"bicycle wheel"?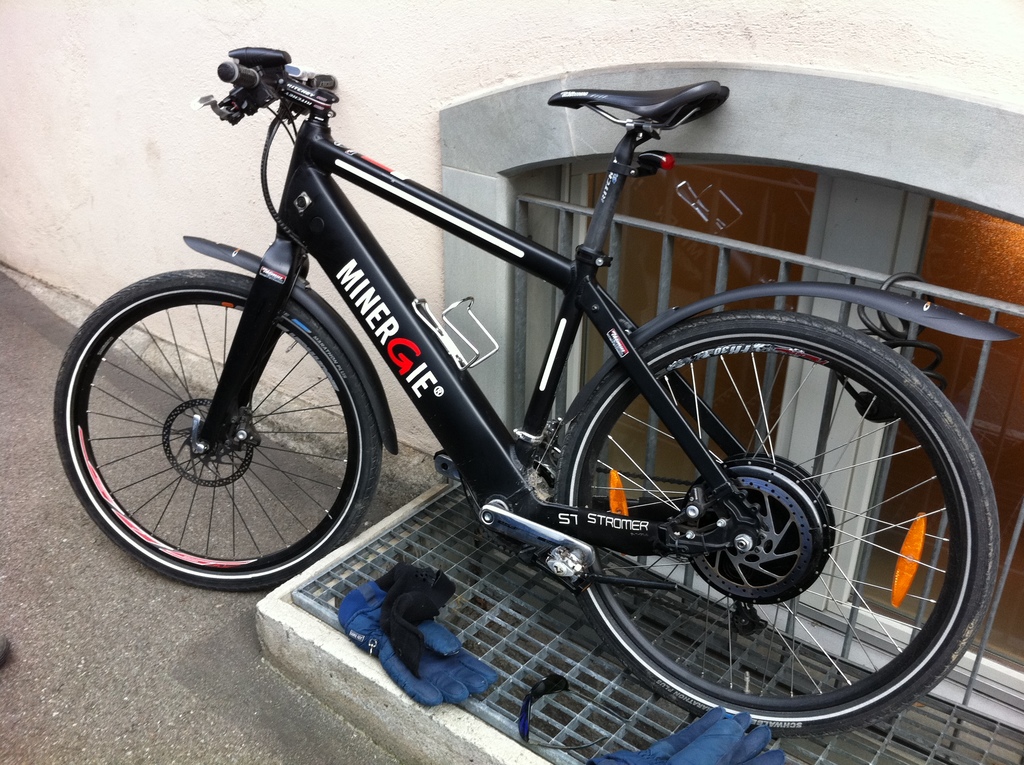
557/311/995/739
